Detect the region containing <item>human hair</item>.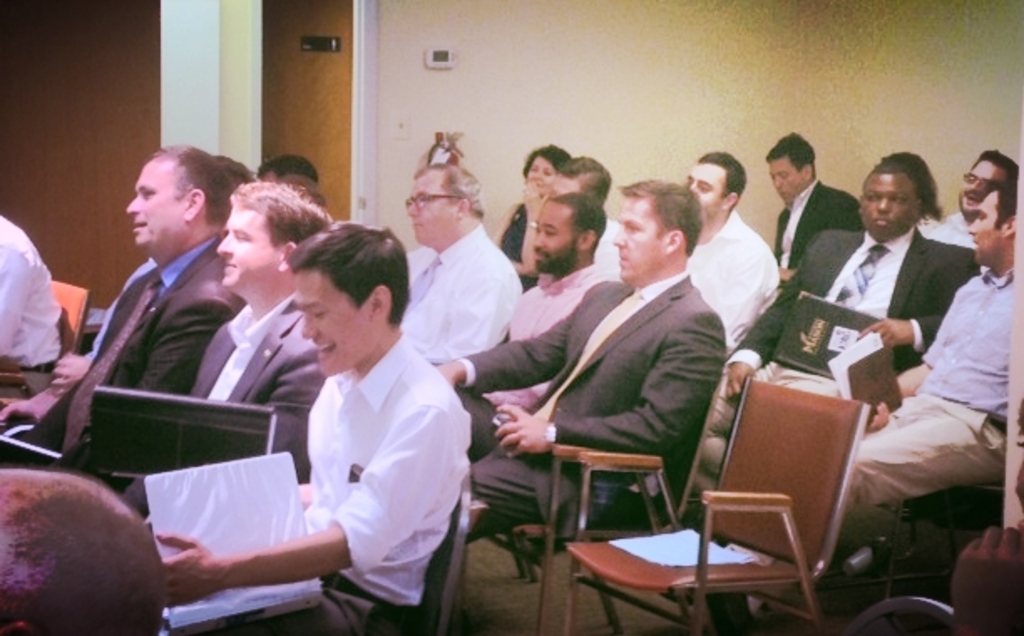
[760, 126, 818, 176].
